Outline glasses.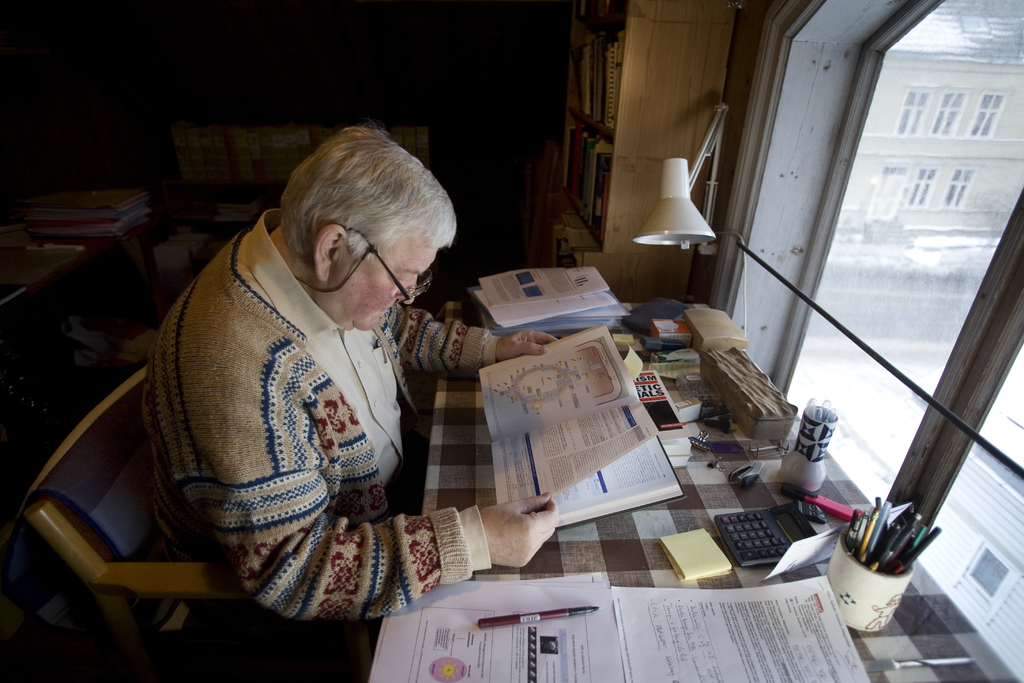
Outline: (336, 222, 439, 305).
